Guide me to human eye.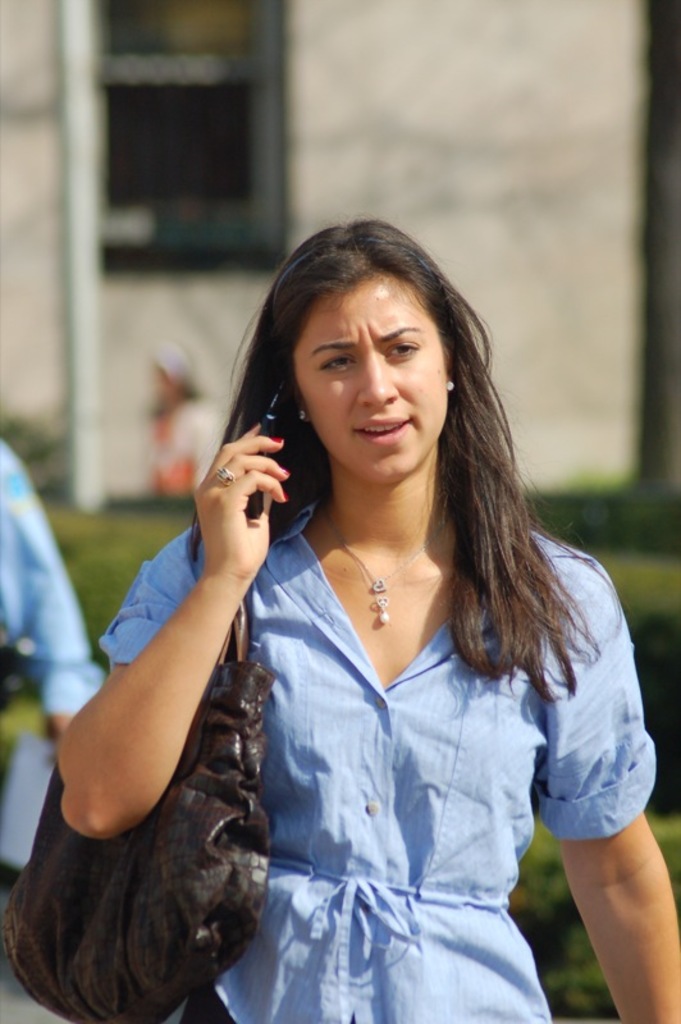
Guidance: pyautogui.locateOnScreen(383, 338, 420, 360).
